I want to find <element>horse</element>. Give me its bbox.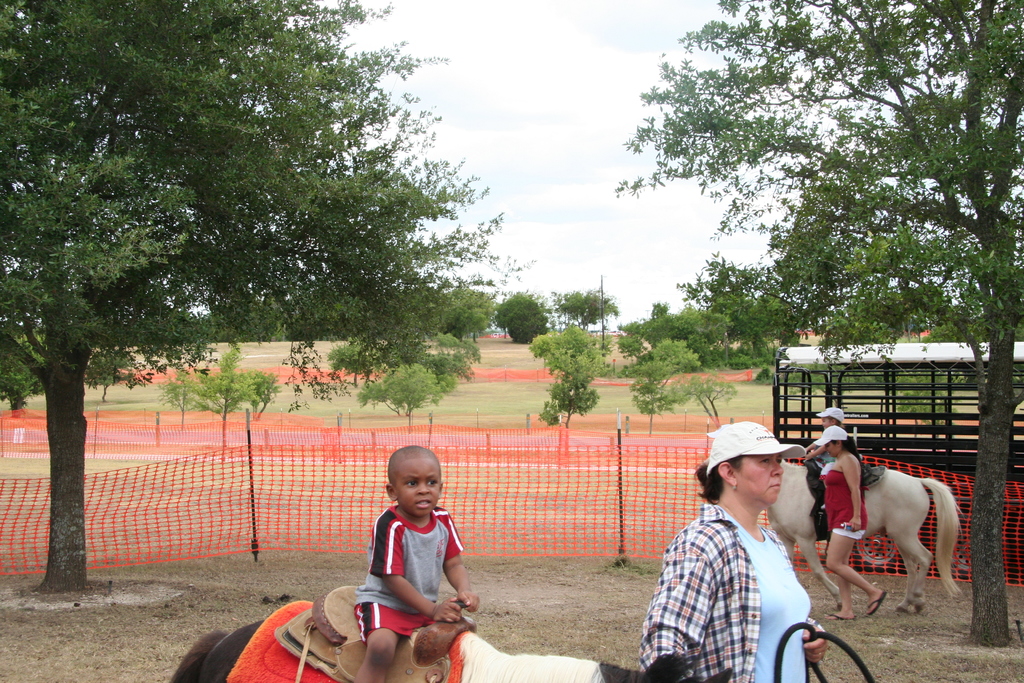
(left=169, top=614, right=735, bottom=682).
